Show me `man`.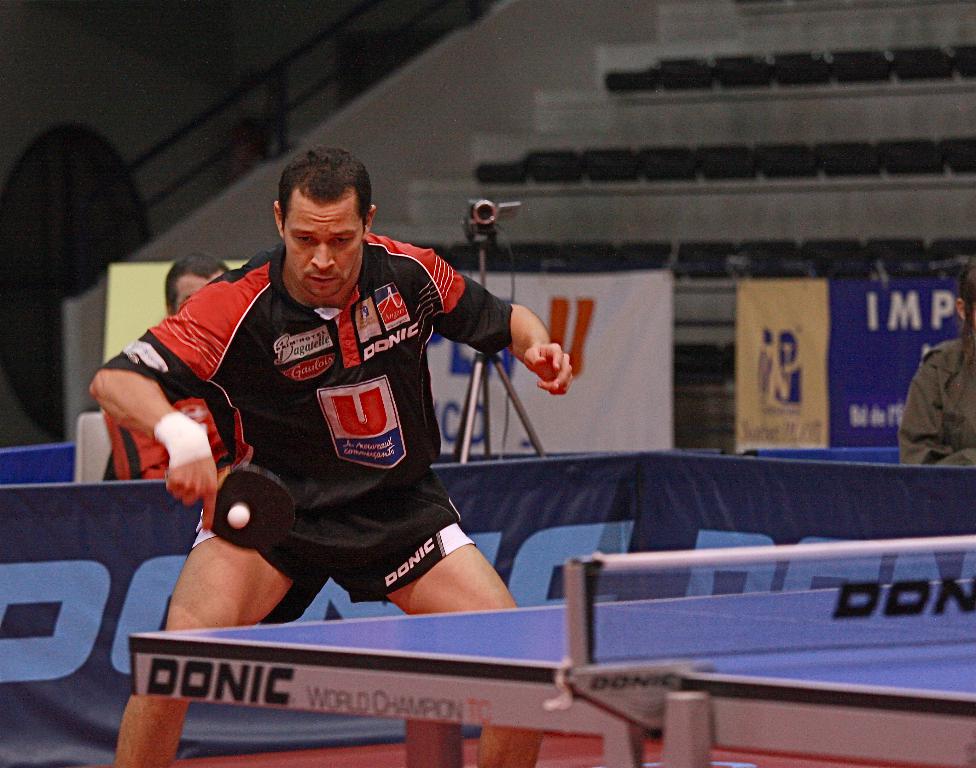
`man` is here: pyautogui.locateOnScreen(86, 156, 574, 766).
